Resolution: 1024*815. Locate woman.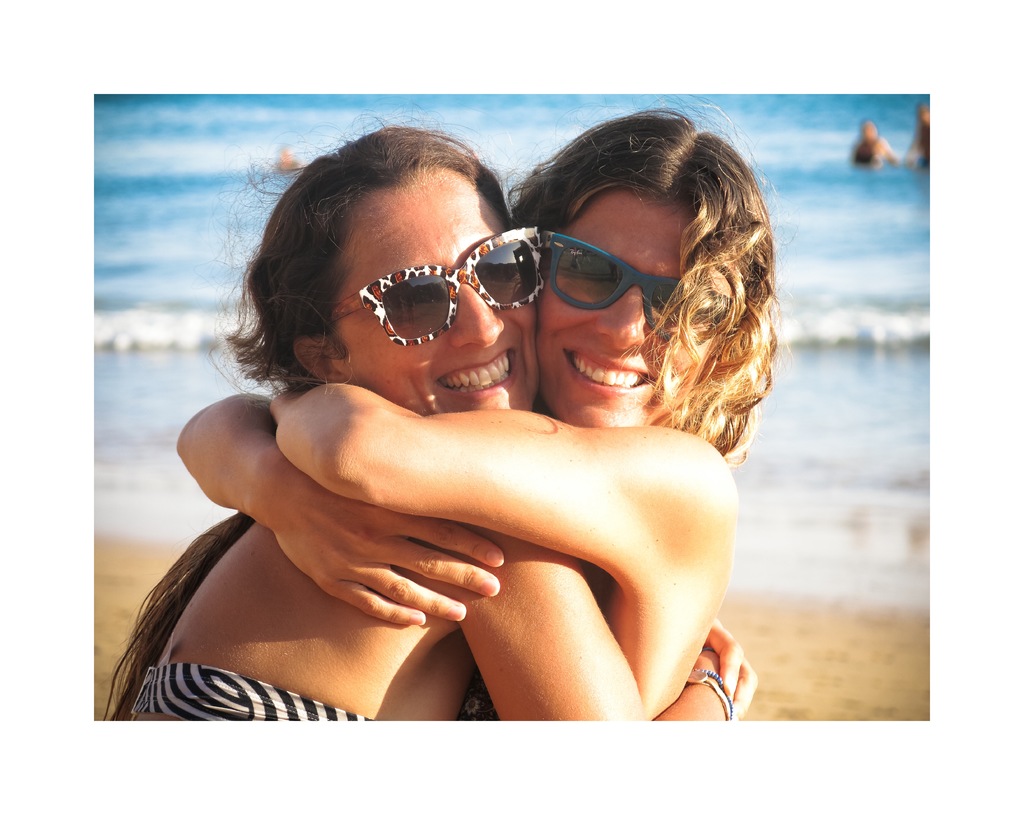
175,91,806,722.
